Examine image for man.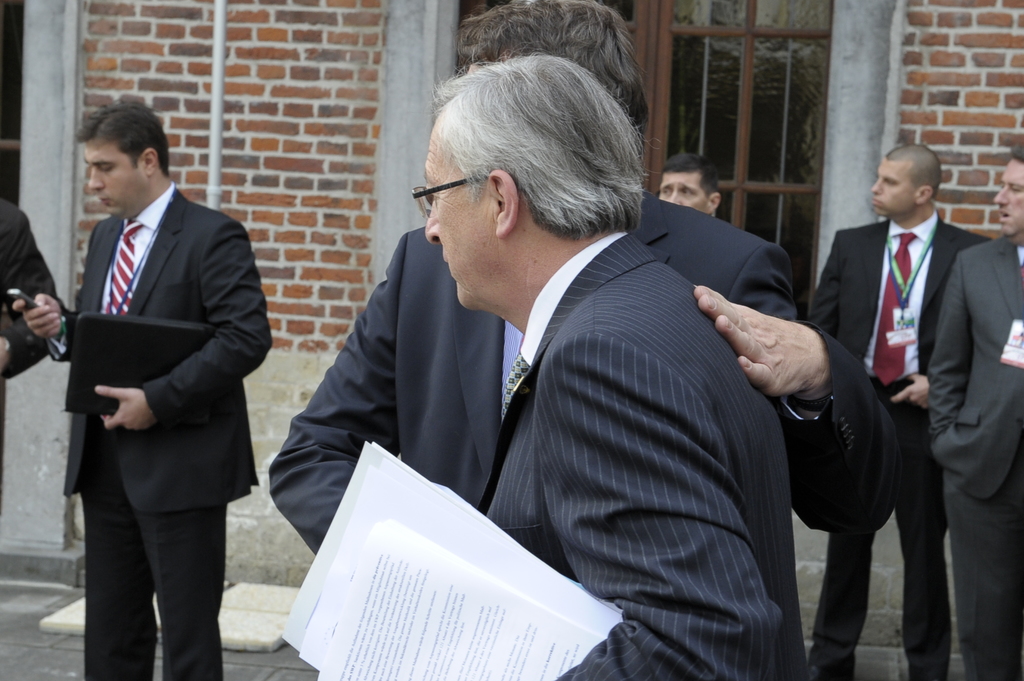
Examination result: <box>656,150,721,220</box>.
